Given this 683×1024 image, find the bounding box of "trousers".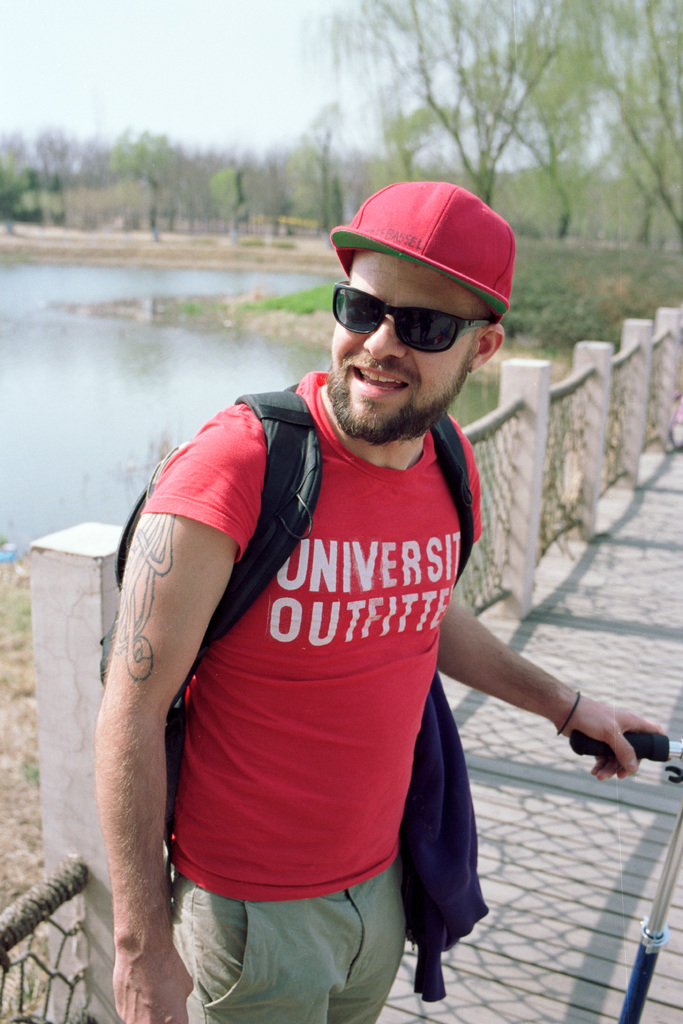
<box>168,853,406,1023</box>.
